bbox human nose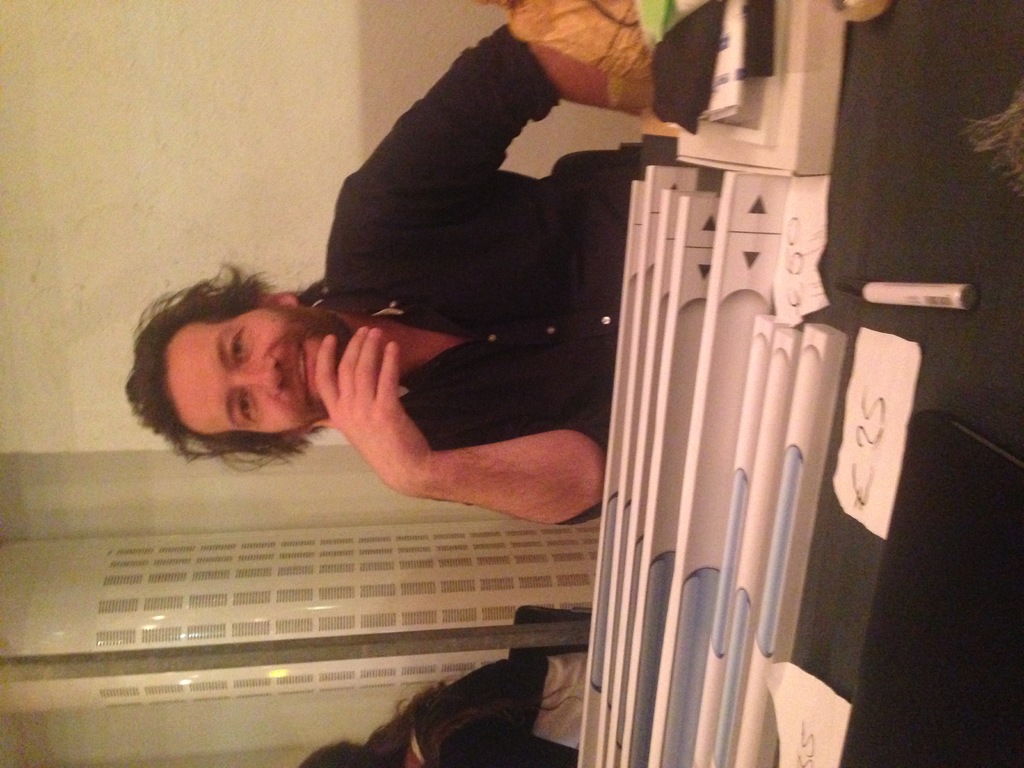
rect(236, 353, 283, 389)
